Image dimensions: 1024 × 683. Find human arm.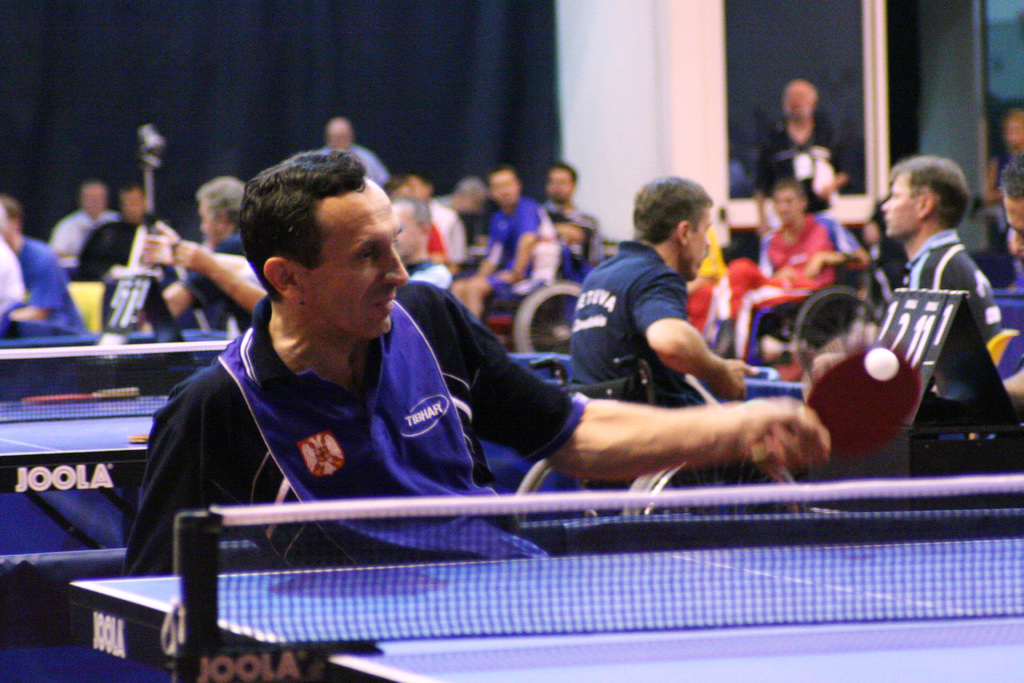
<bbox>120, 401, 227, 579</bbox>.
